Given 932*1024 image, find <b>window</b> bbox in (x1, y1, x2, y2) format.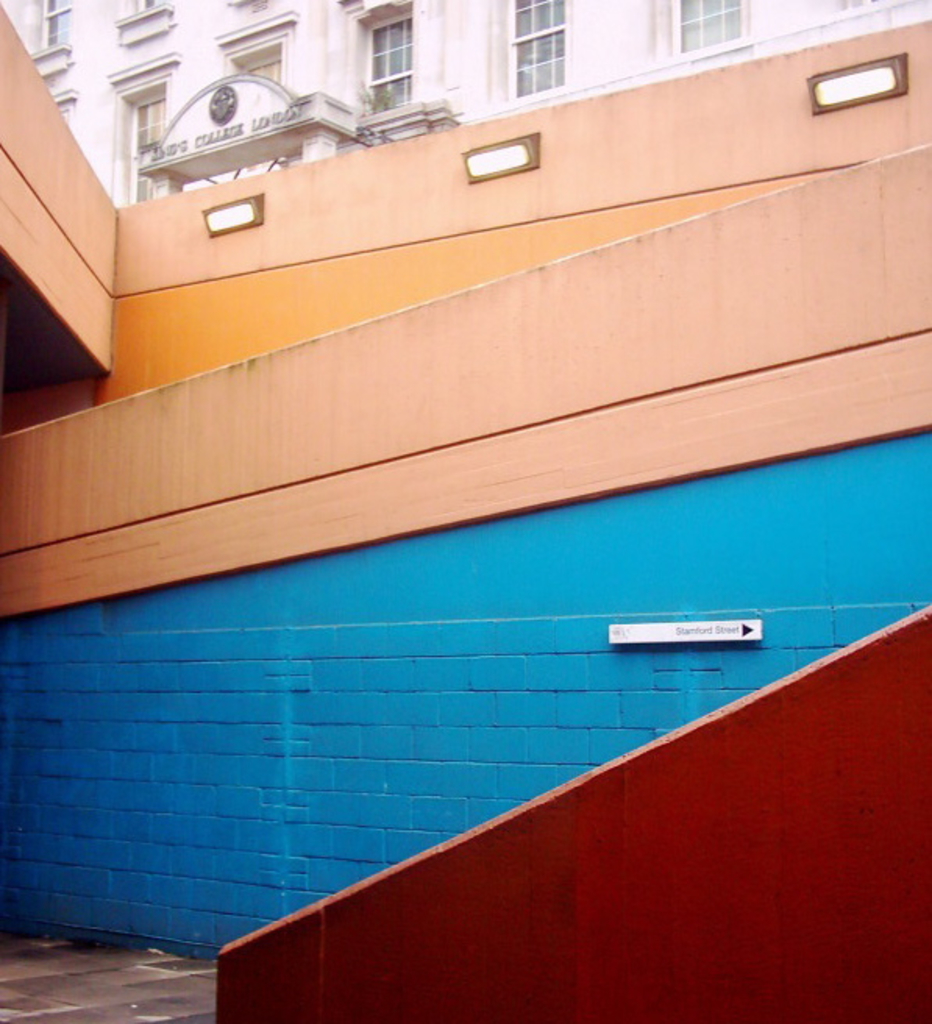
(33, 0, 69, 37).
